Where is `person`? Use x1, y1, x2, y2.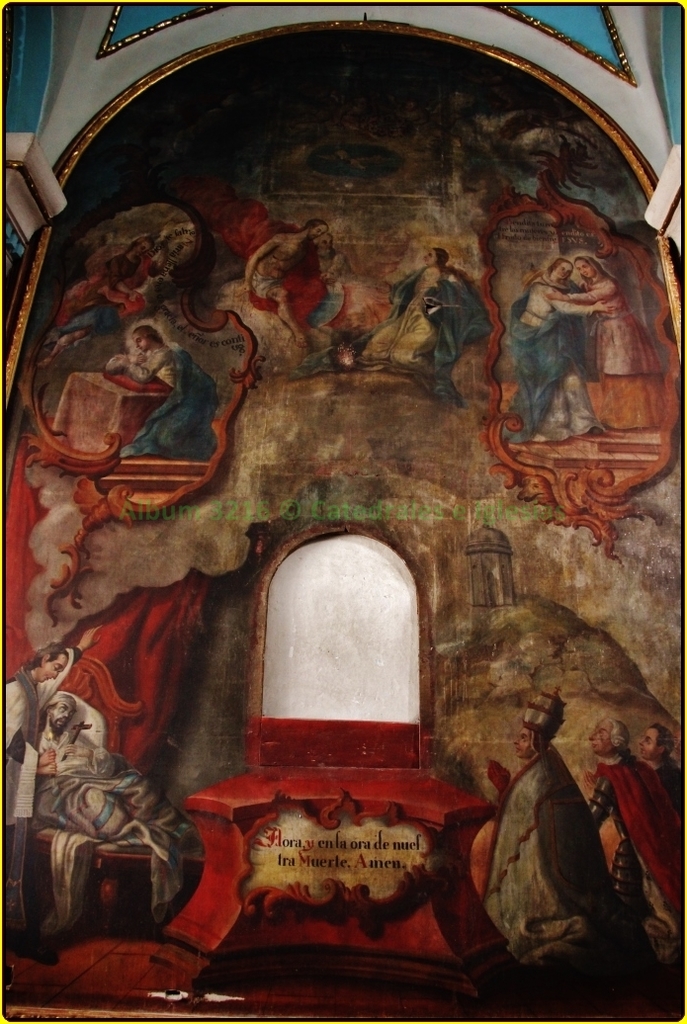
473, 689, 633, 990.
